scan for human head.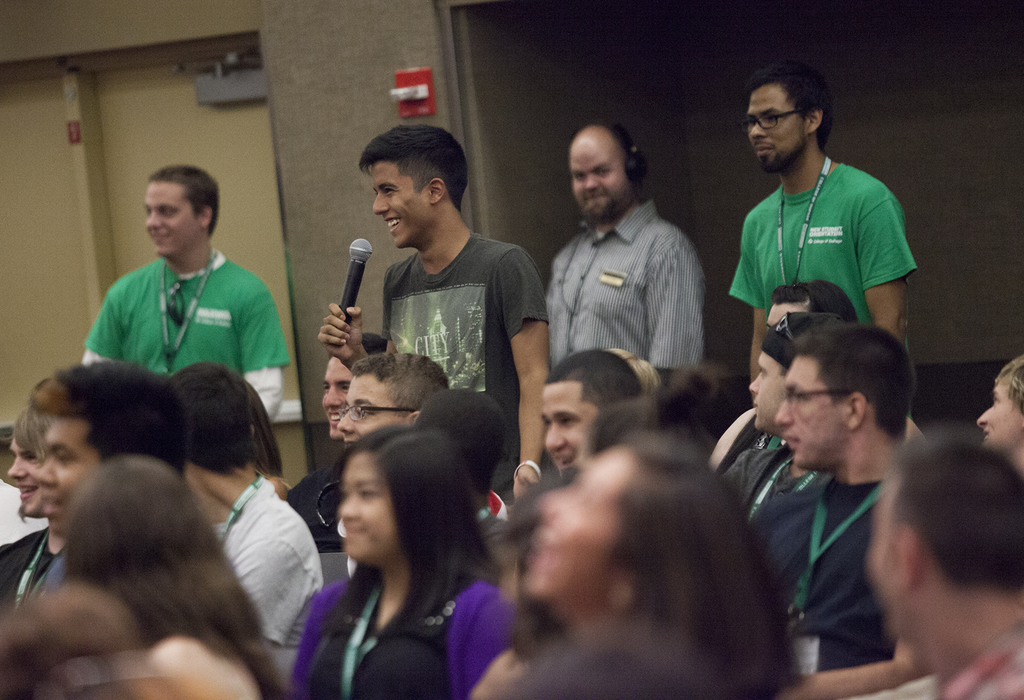
Scan result: Rect(767, 326, 915, 474).
